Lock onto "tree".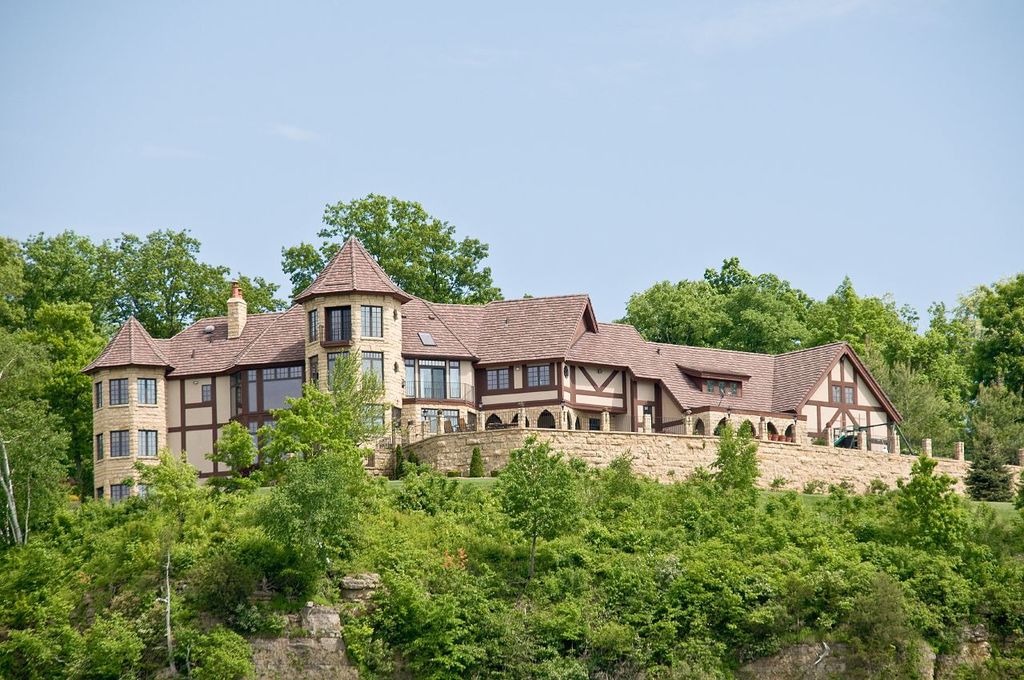
Locked: <box>279,194,499,304</box>.
